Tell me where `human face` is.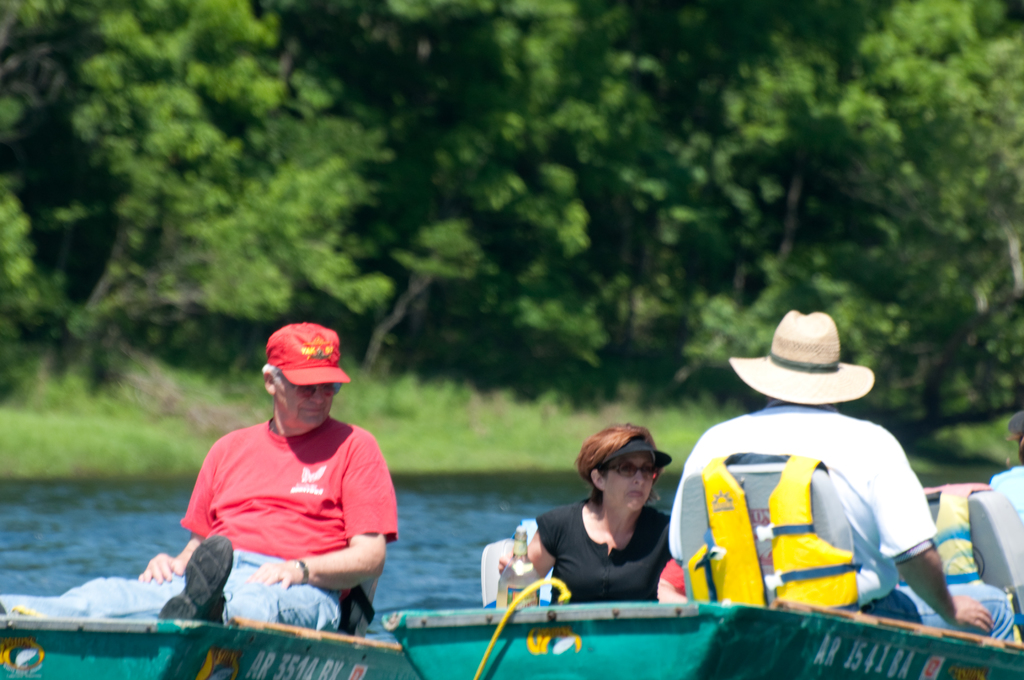
`human face` is at (left=598, top=450, right=658, bottom=513).
